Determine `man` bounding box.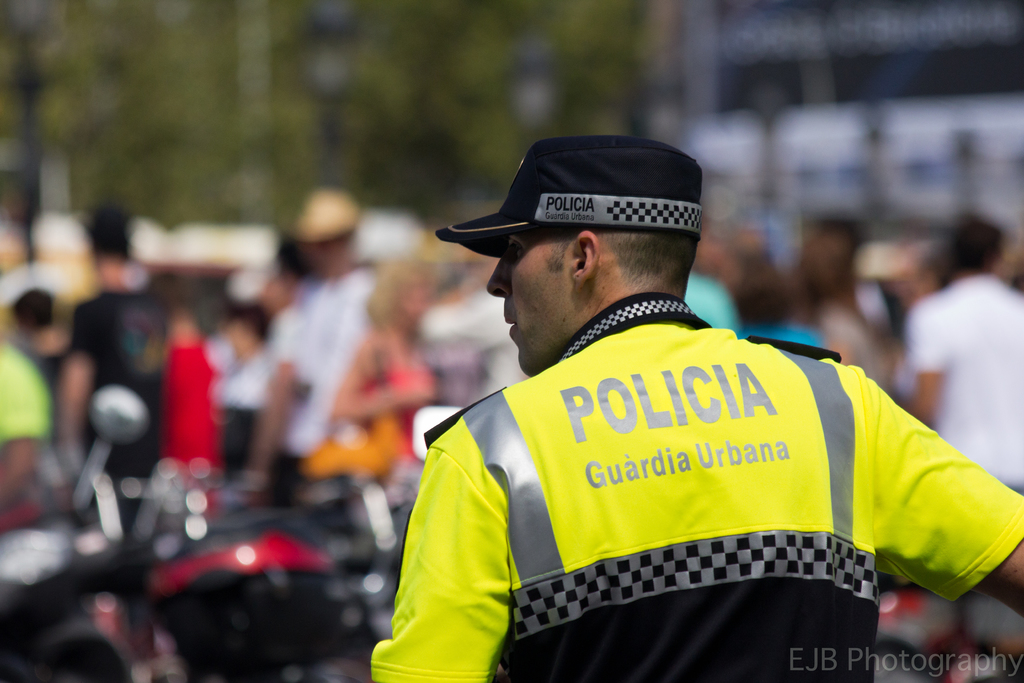
Determined: <region>353, 126, 958, 675</region>.
